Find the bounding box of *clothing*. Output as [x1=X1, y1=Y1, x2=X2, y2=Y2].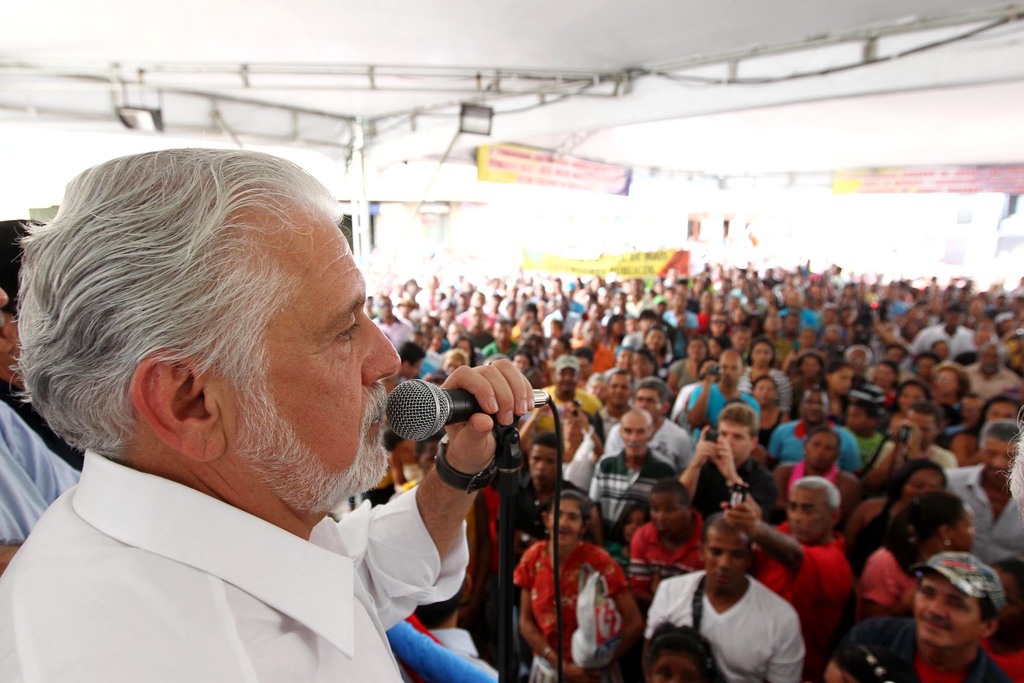
[x1=619, y1=509, x2=707, y2=614].
